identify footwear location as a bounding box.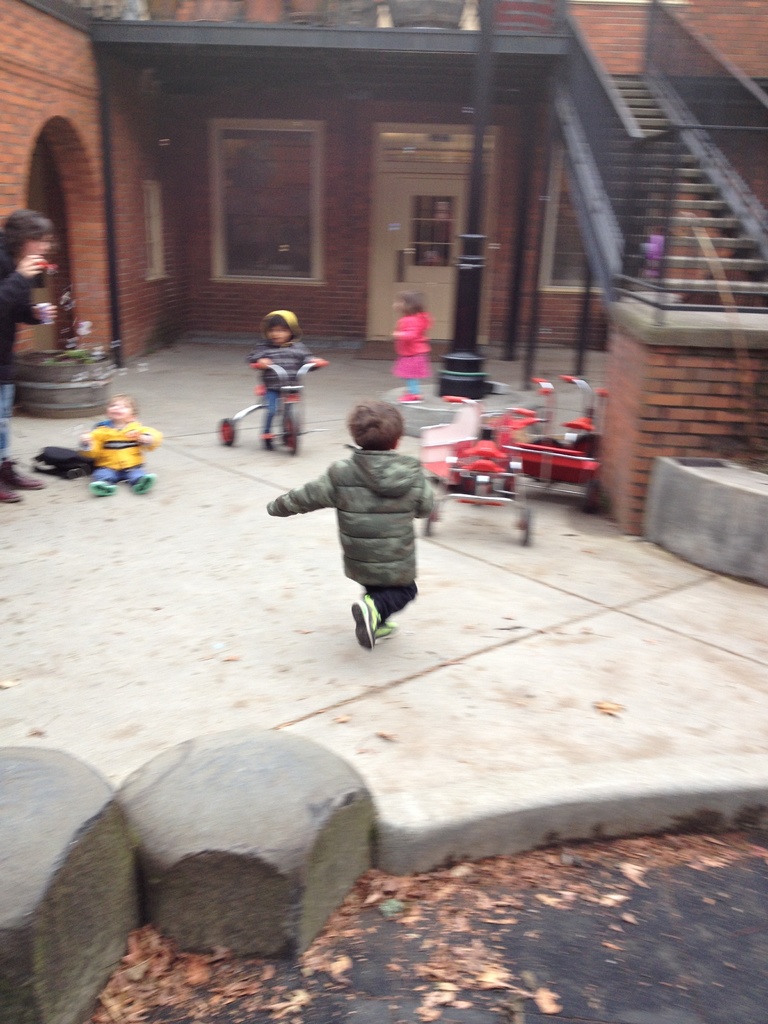
Rect(134, 473, 156, 494).
